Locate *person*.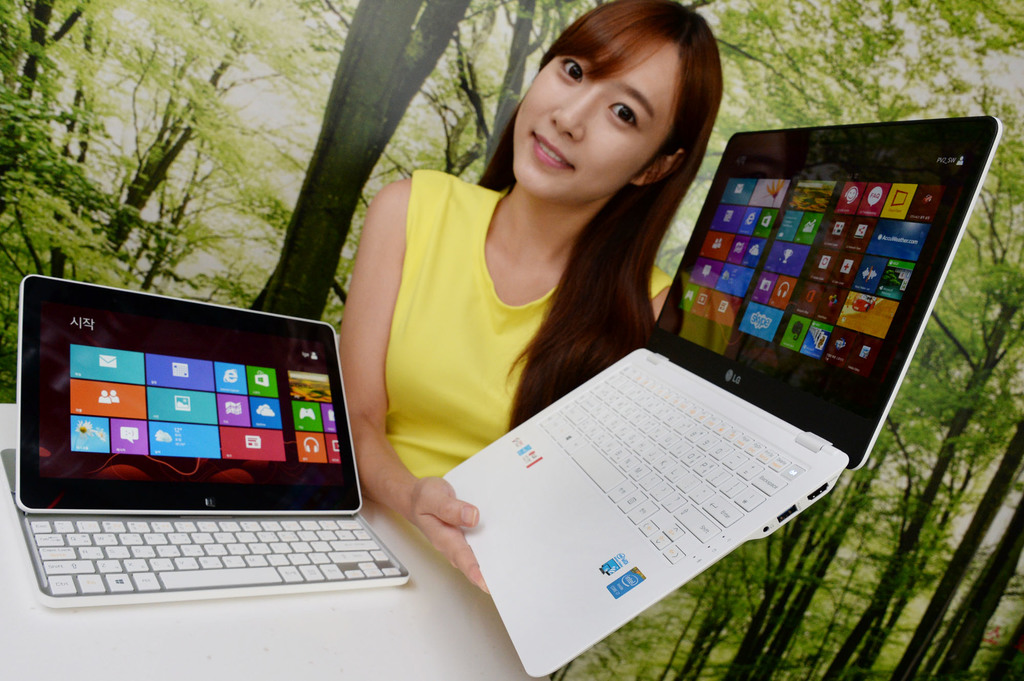
Bounding box: 339 0 728 595.
